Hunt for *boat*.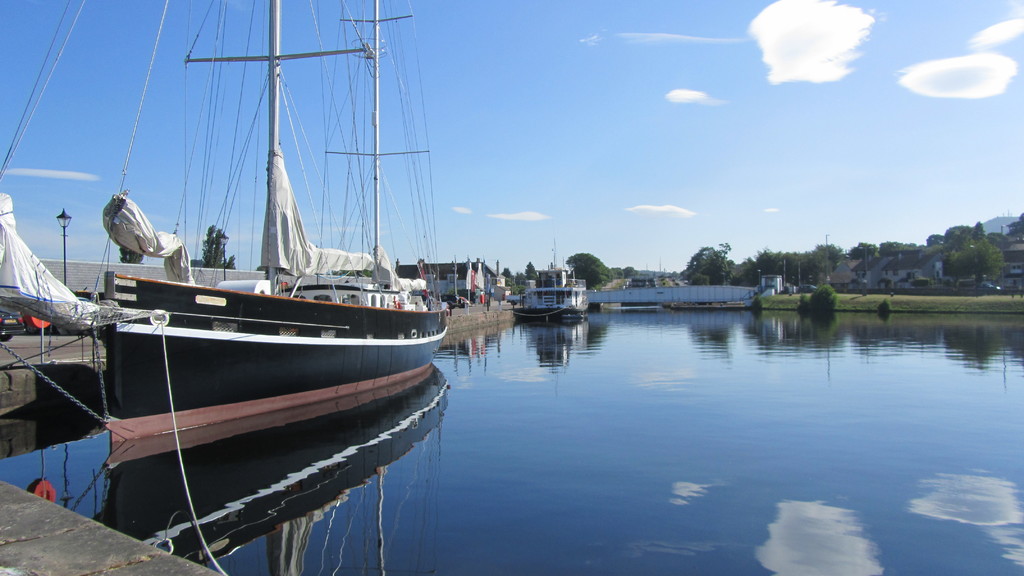
Hunted down at 507, 238, 587, 328.
